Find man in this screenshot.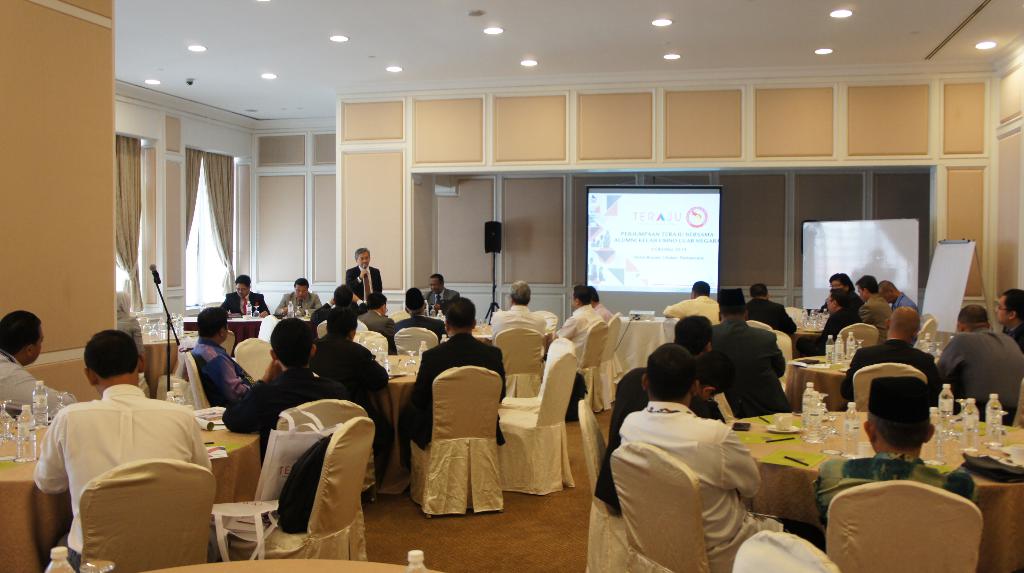
The bounding box for man is bbox=[712, 289, 794, 418].
